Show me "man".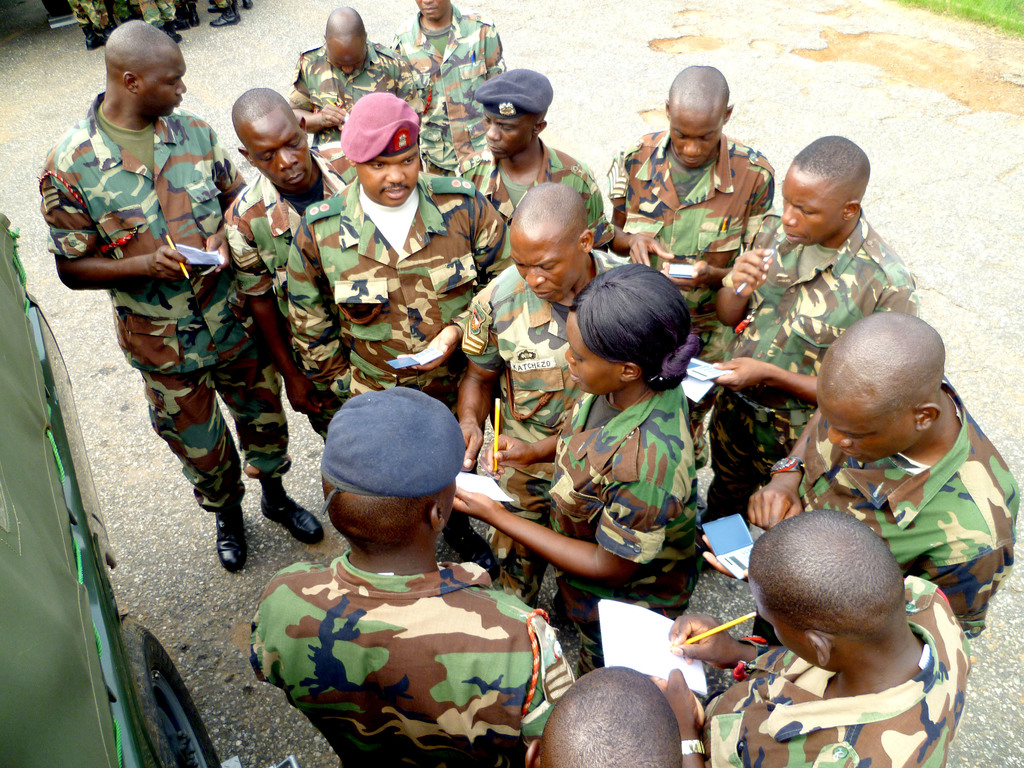
"man" is here: select_region(455, 63, 622, 248).
